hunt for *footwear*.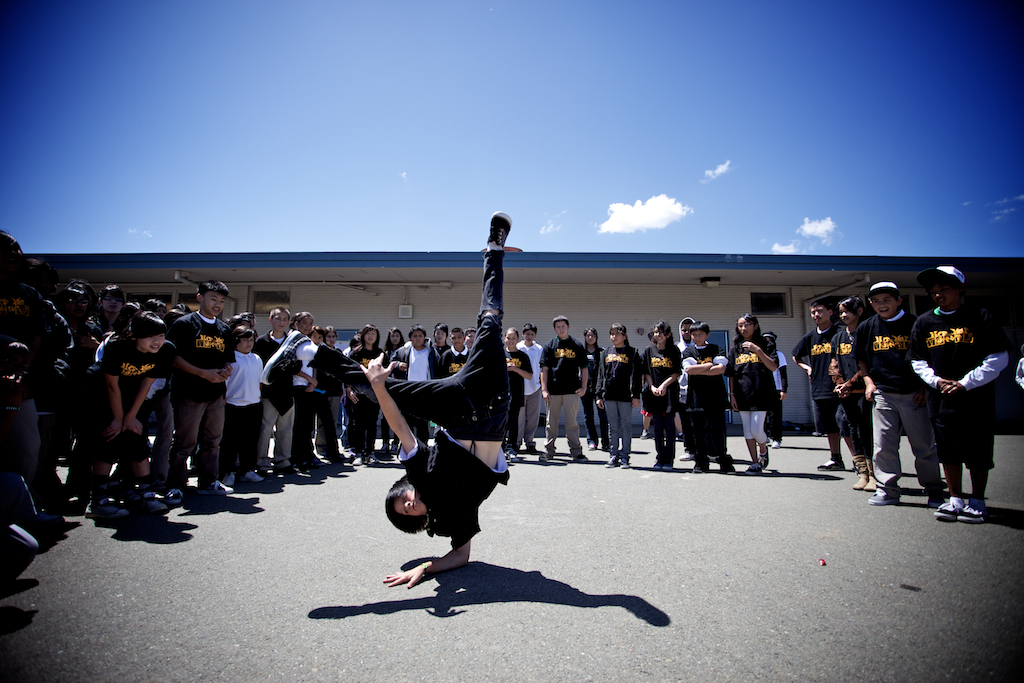
Hunted down at (left=609, top=459, right=617, bottom=466).
